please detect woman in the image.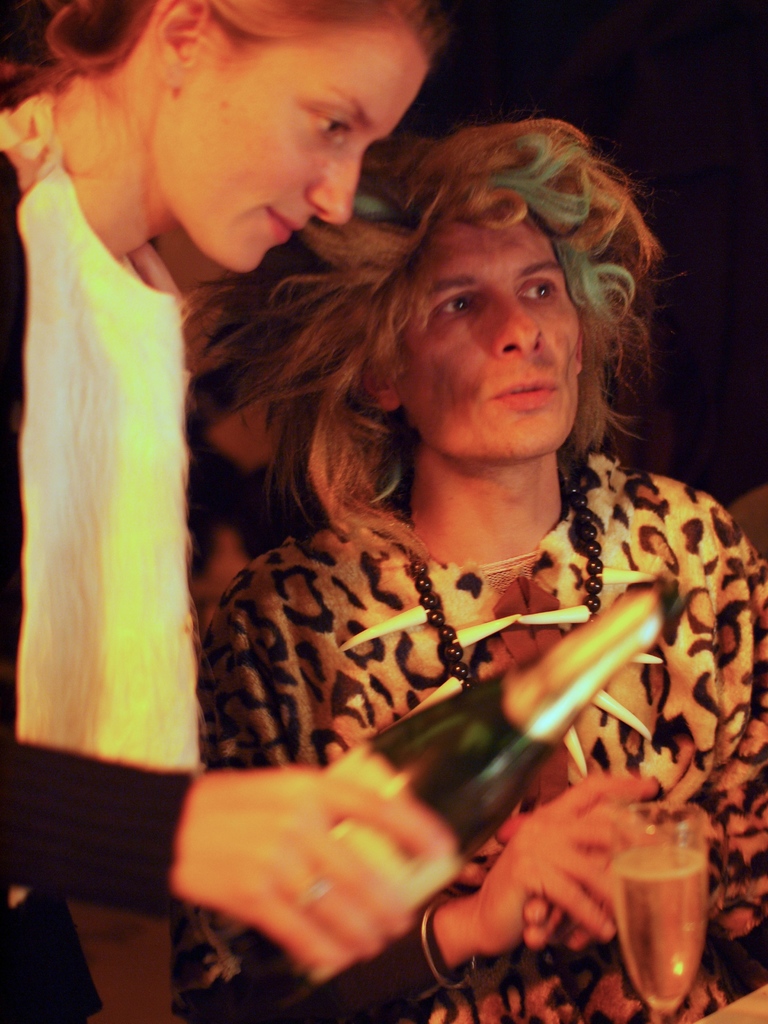
[196, 108, 767, 1023].
